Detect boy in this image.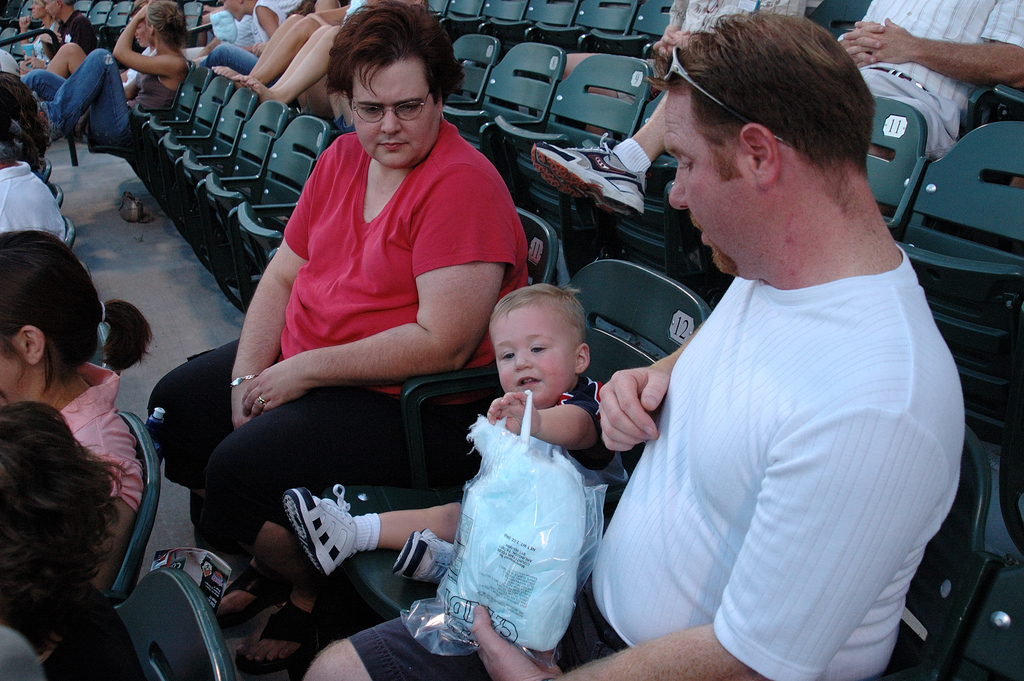
Detection: Rect(211, 0, 305, 80).
